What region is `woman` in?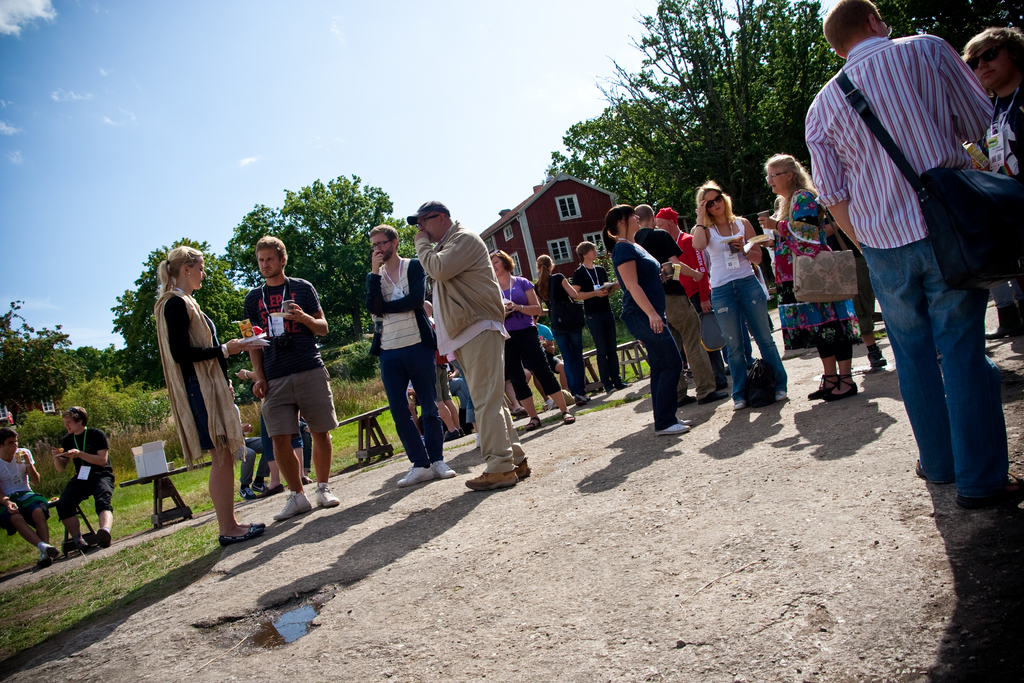
[left=600, top=205, right=673, bottom=434].
